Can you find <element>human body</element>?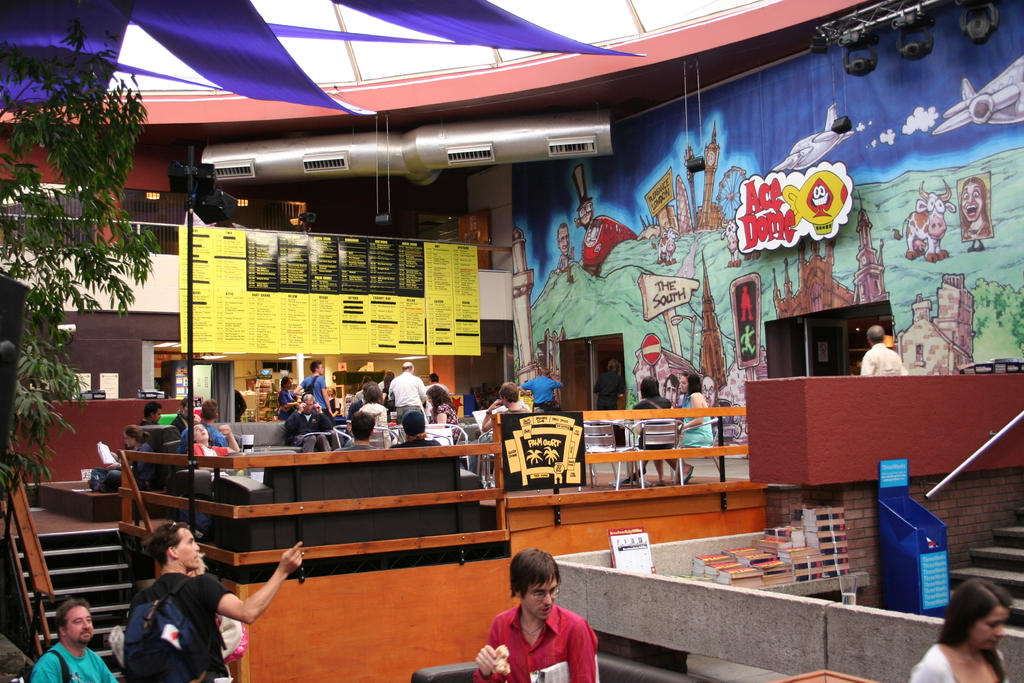
Yes, bounding box: [x1=383, y1=362, x2=423, y2=412].
